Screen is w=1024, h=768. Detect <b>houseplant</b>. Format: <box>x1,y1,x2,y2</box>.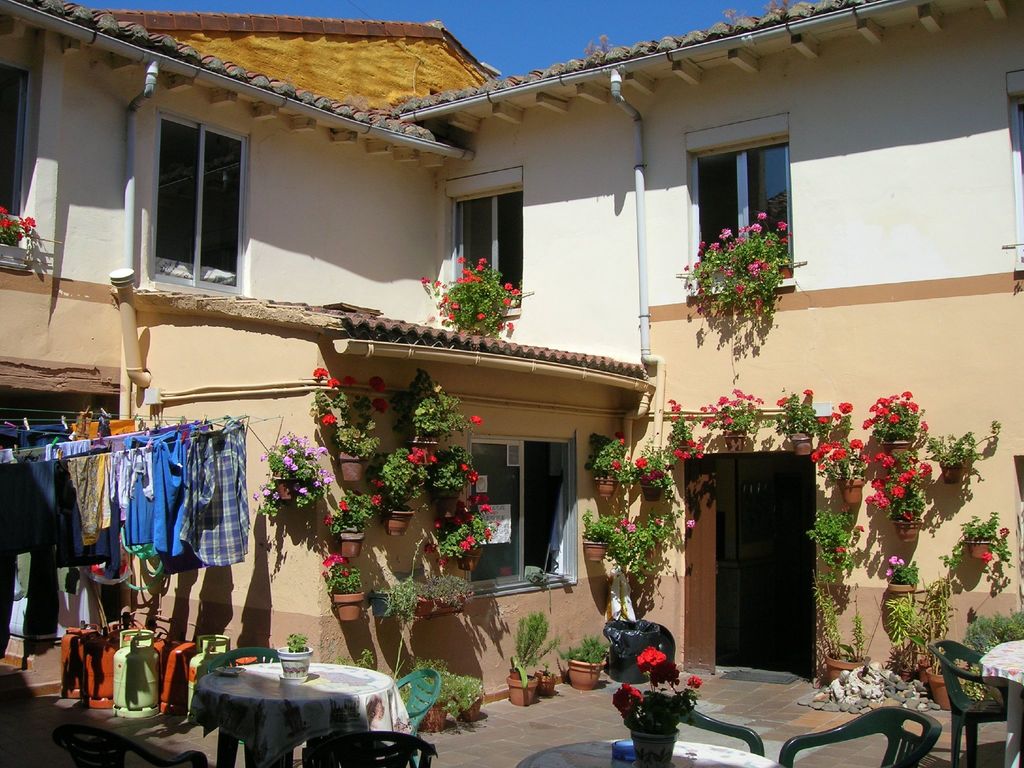
<box>533,657,554,692</box>.
